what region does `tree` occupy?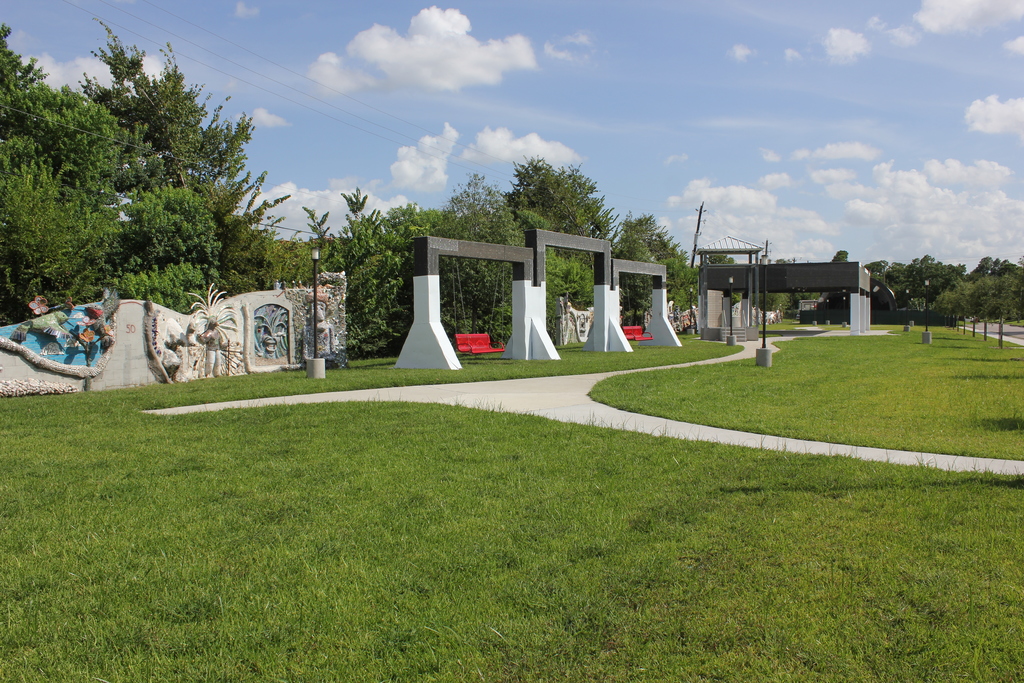
616:220:655:320.
